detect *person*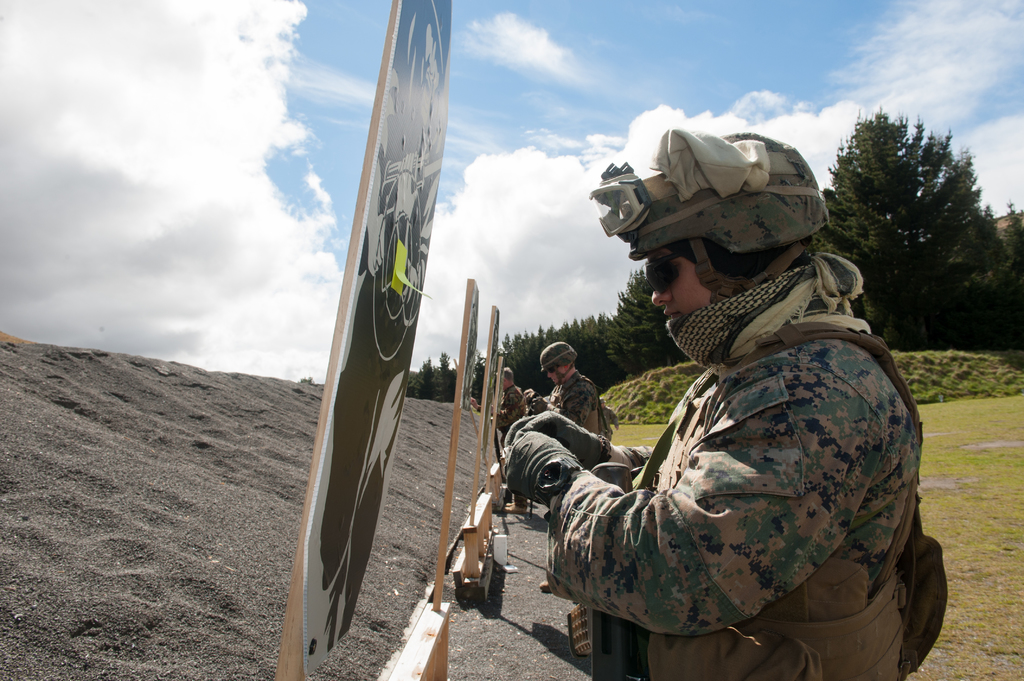
(470,366,527,517)
